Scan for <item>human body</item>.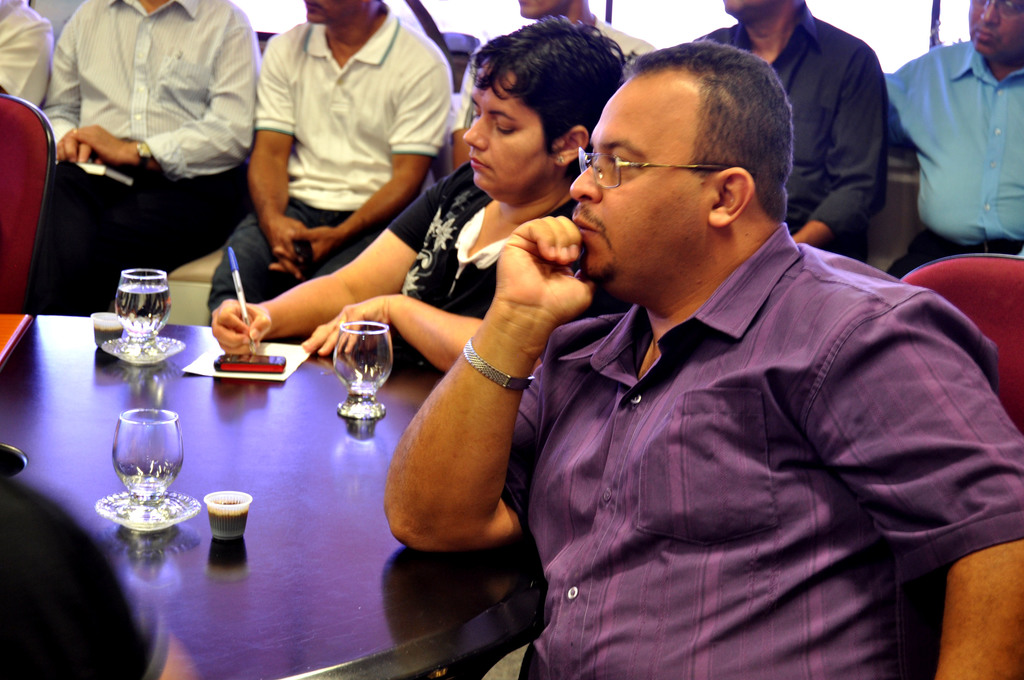
Scan result: [410,120,986,663].
